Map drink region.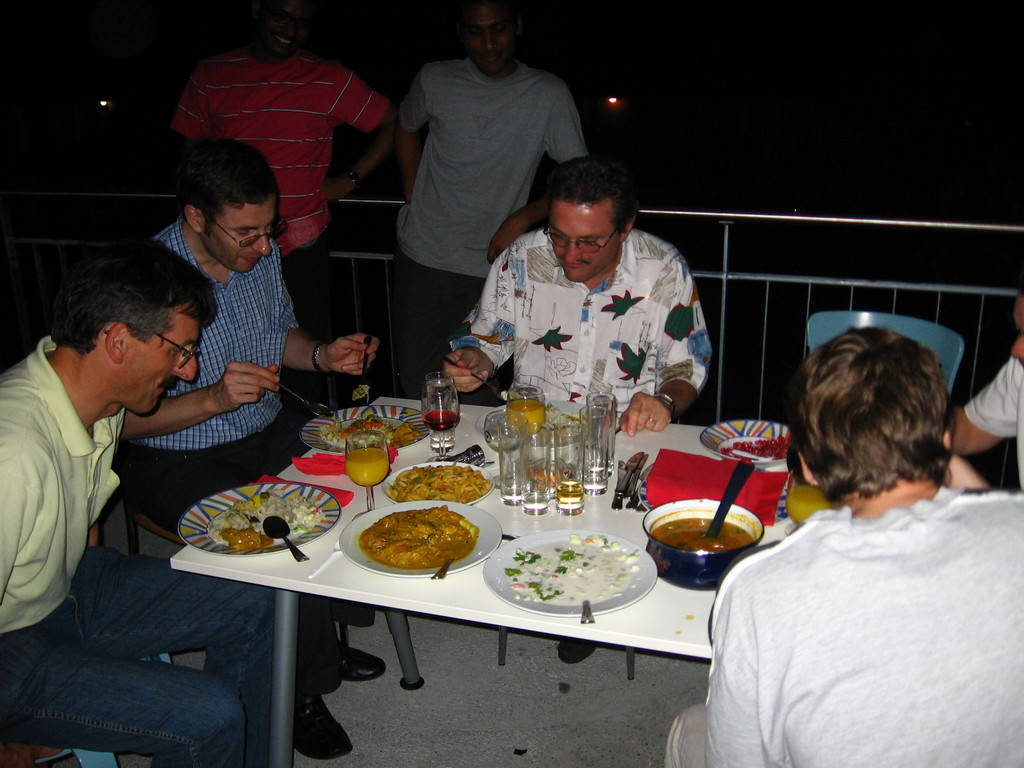
Mapped to select_region(420, 369, 453, 454).
